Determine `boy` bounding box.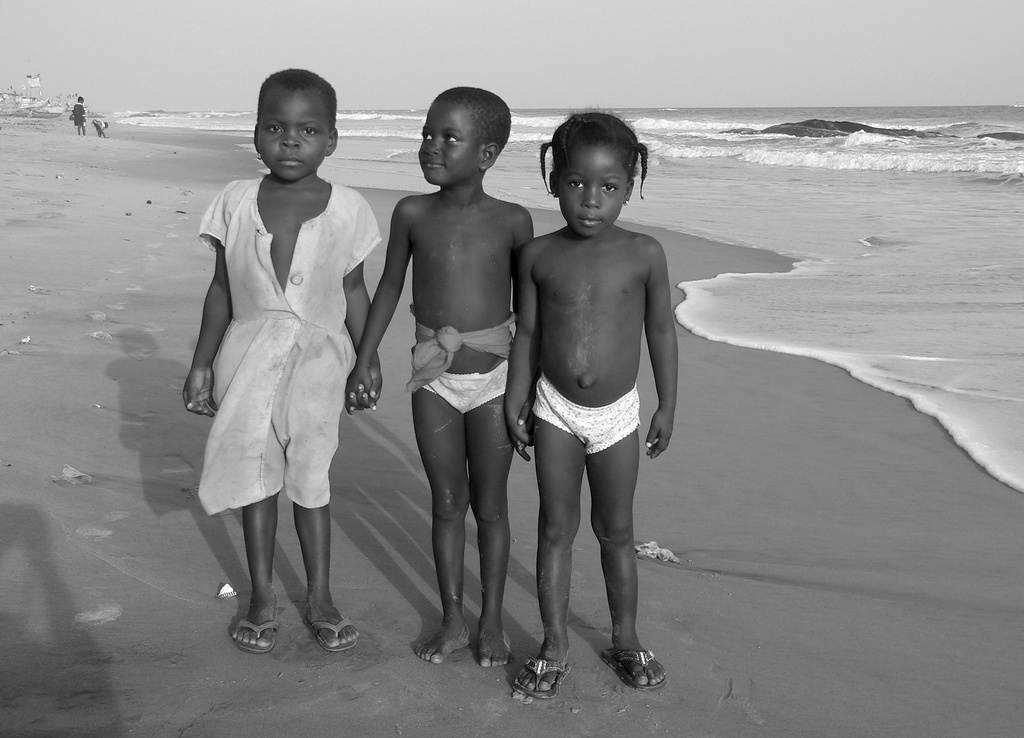
Determined: locate(357, 109, 549, 645).
